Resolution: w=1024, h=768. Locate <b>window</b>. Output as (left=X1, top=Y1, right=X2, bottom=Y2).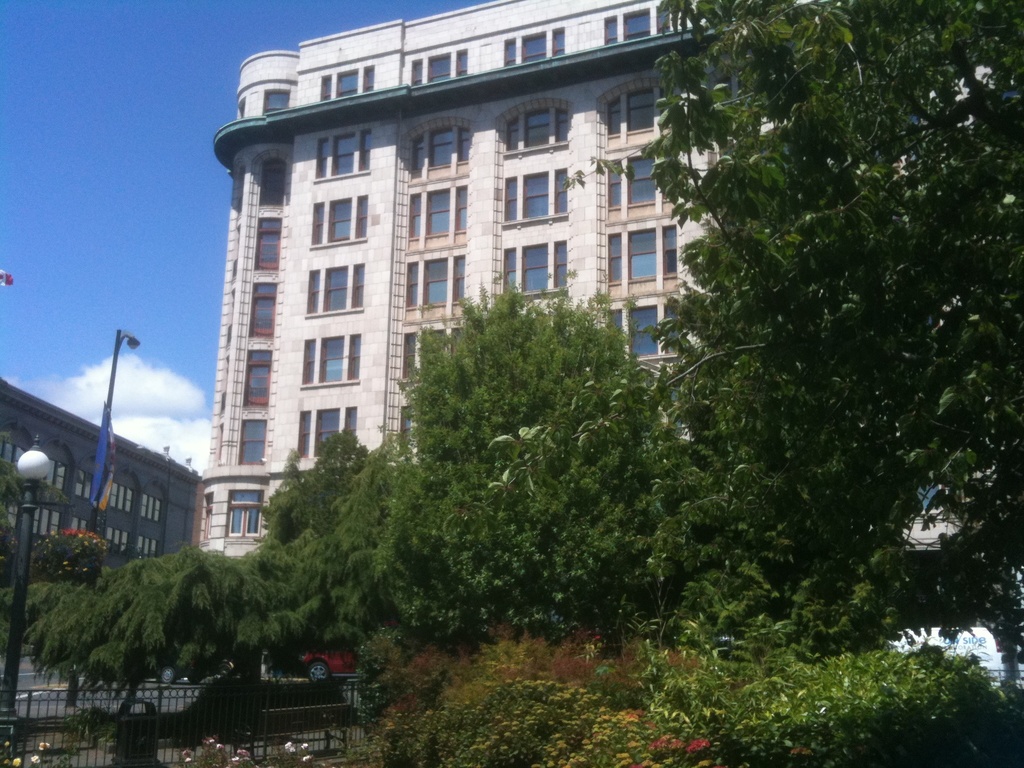
(left=262, top=159, right=284, bottom=206).
